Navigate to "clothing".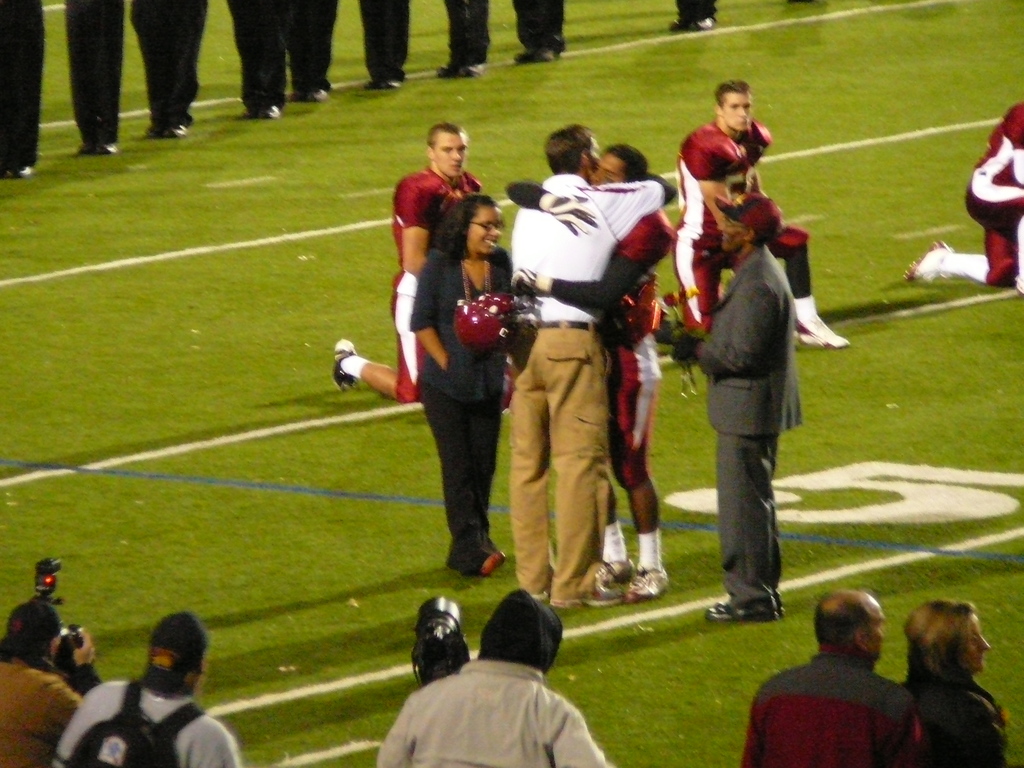
Navigation target: BBox(737, 652, 911, 767).
